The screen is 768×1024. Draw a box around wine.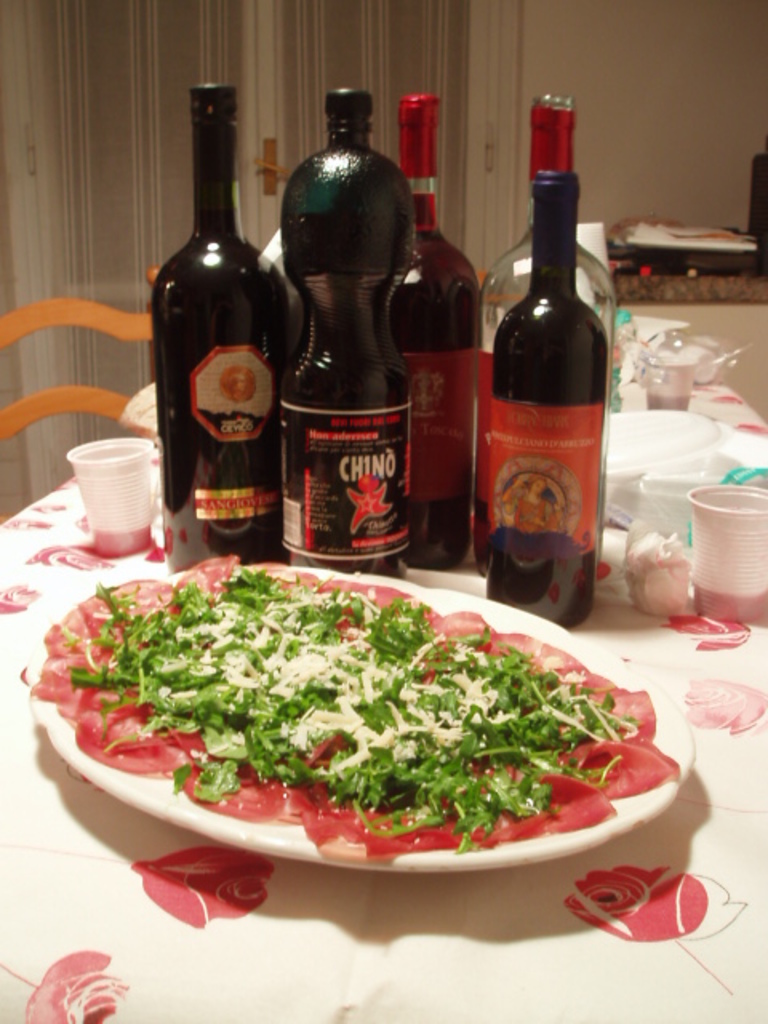
<region>158, 93, 278, 558</region>.
